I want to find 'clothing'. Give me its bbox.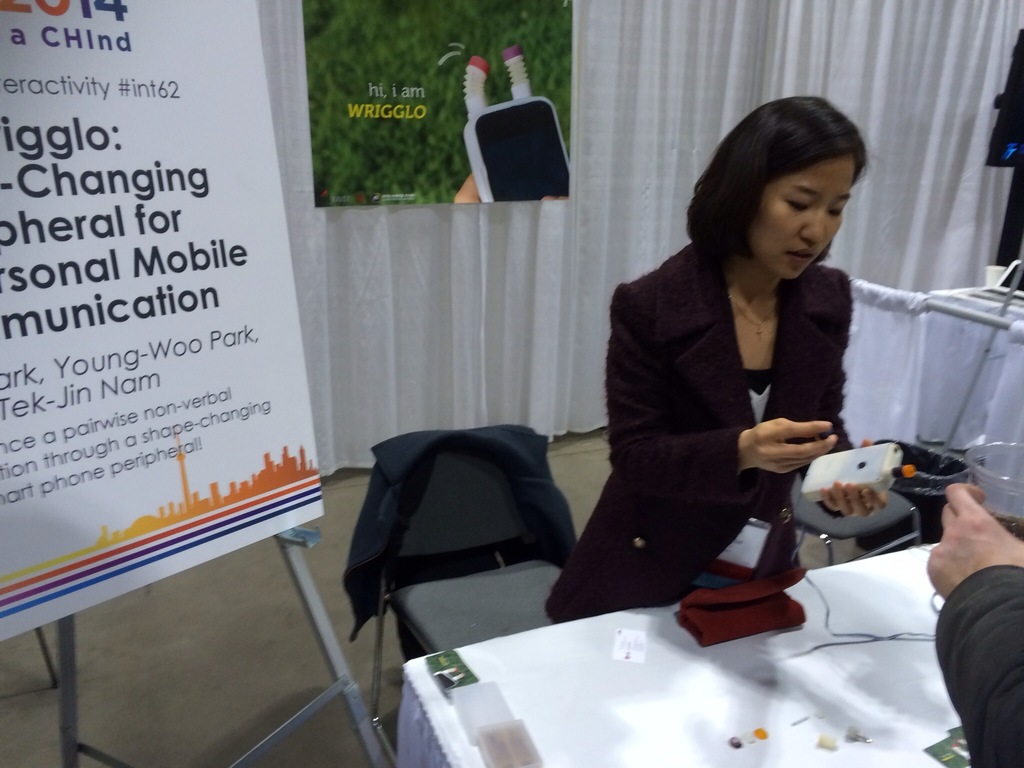
(left=531, top=245, right=852, bottom=633).
